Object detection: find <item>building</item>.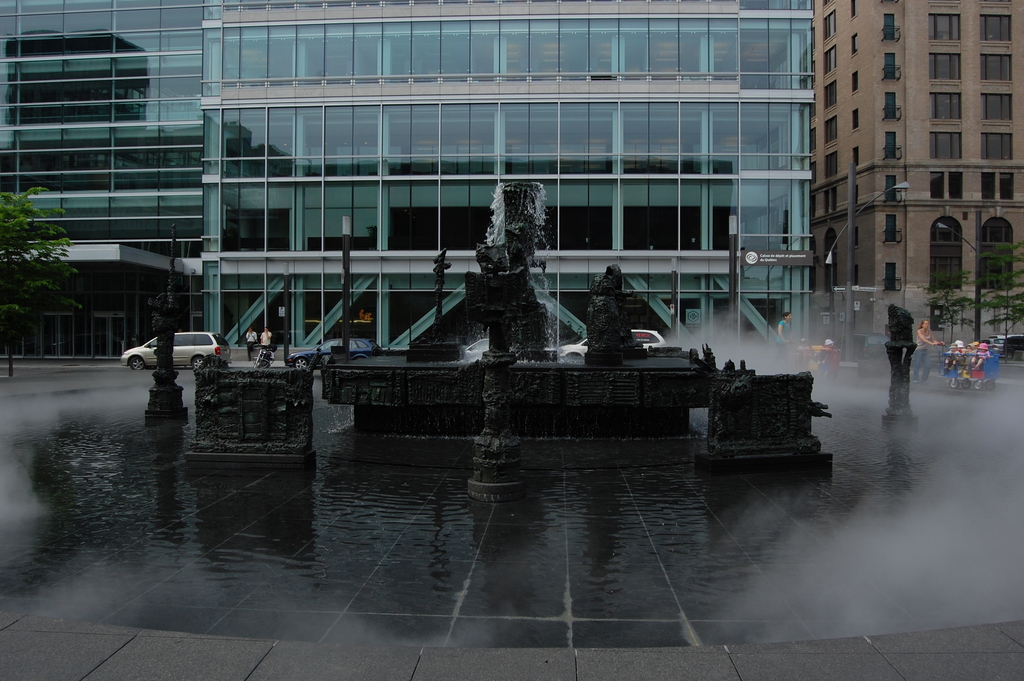
locate(0, 0, 204, 361).
